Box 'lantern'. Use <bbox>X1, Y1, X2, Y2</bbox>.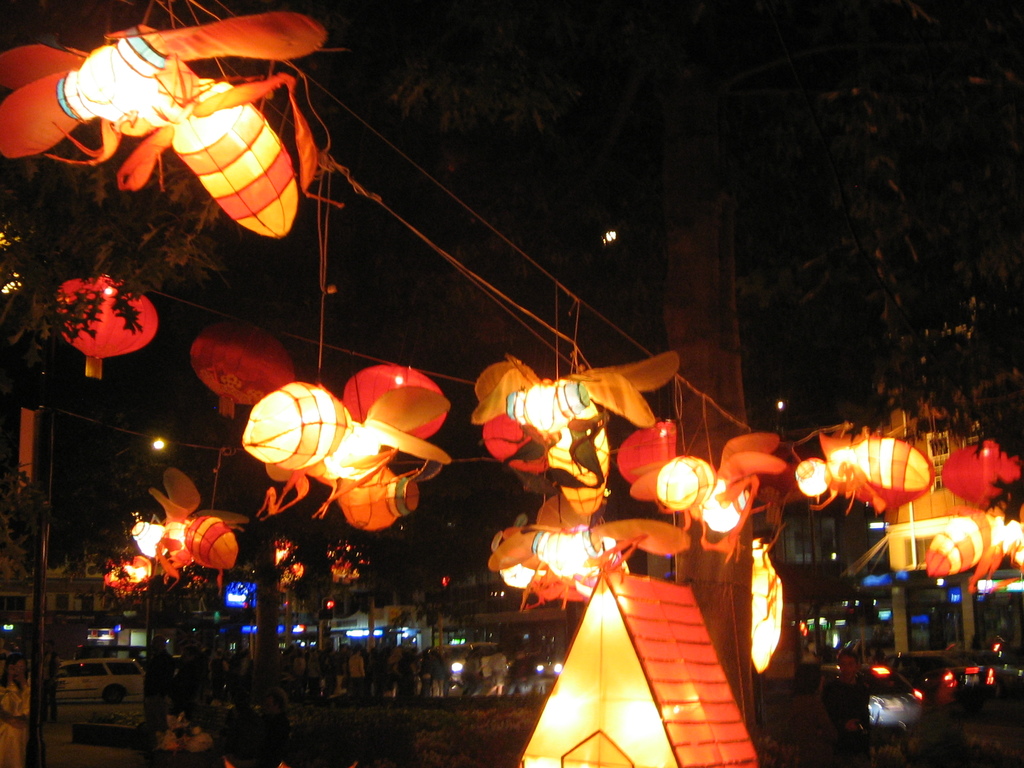
<bbox>54, 271, 158, 374</bbox>.
